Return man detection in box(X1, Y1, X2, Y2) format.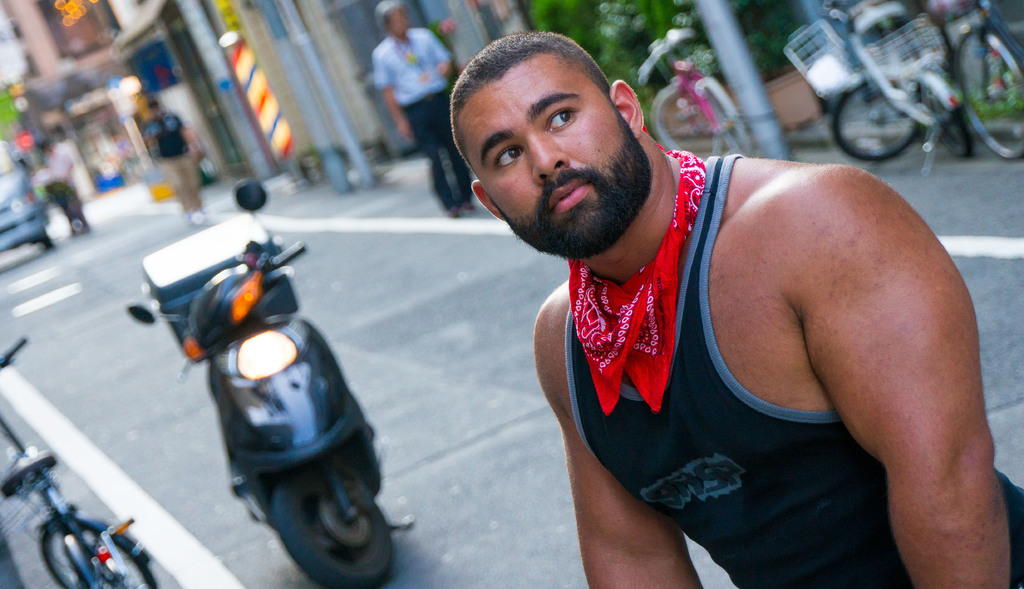
box(375, 0, 477, 215).
